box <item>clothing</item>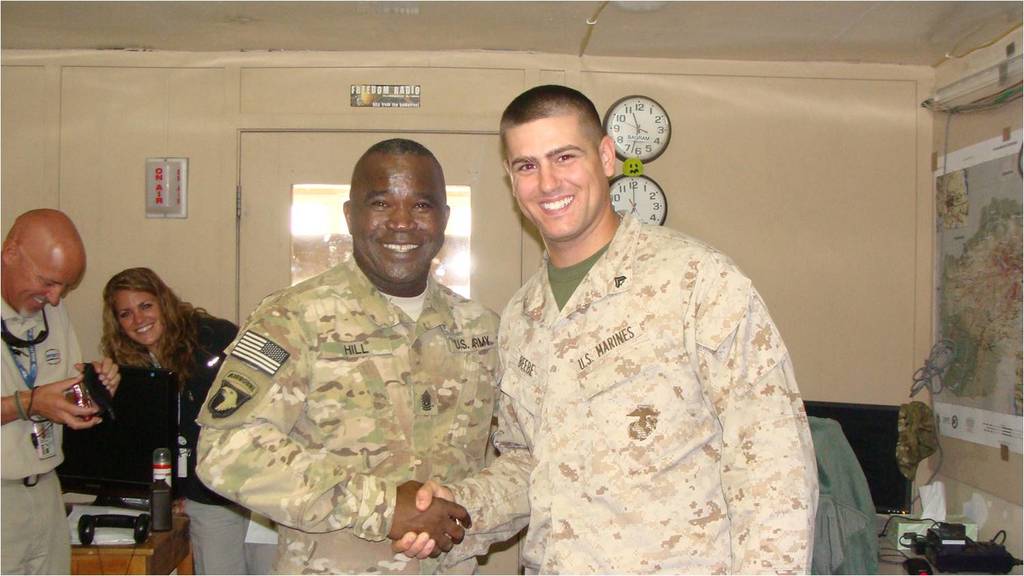
Rect(106, 320, 251, 470)
